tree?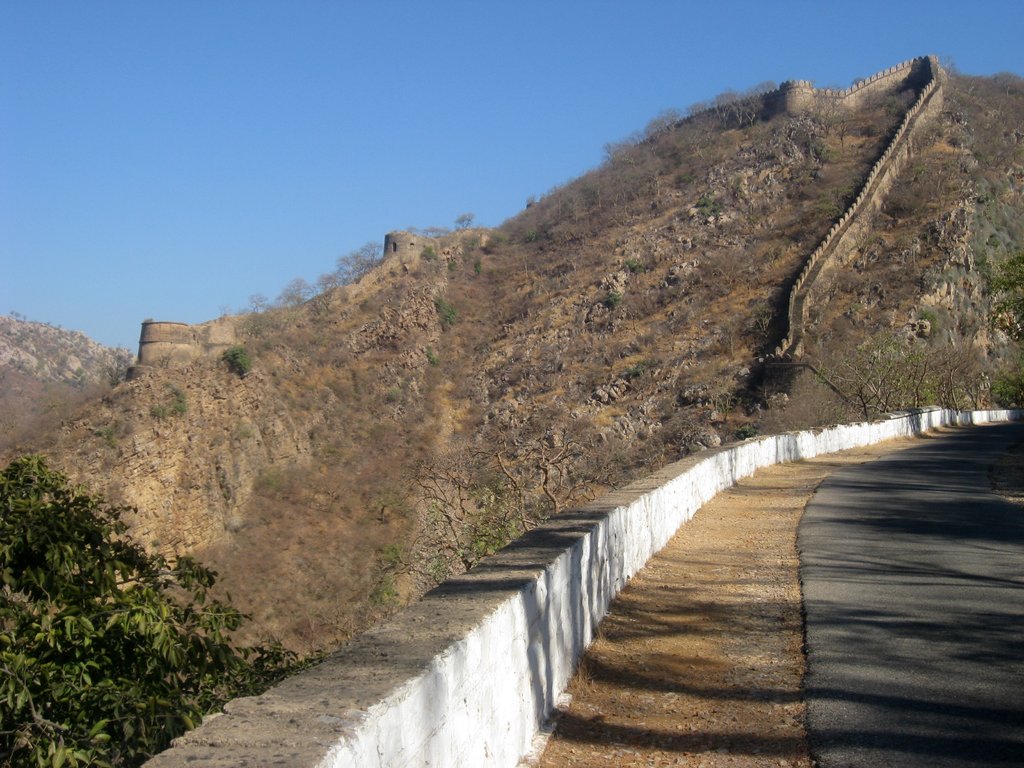
[524,417,603,511]
